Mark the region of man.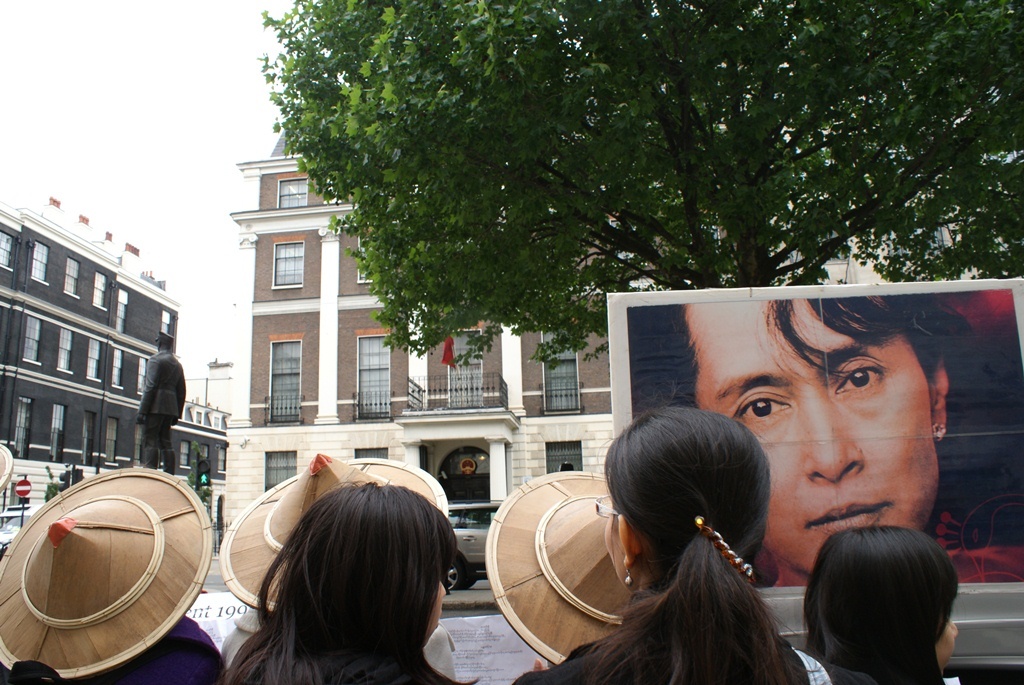
Region: locate(121, 326, 188, 481).
